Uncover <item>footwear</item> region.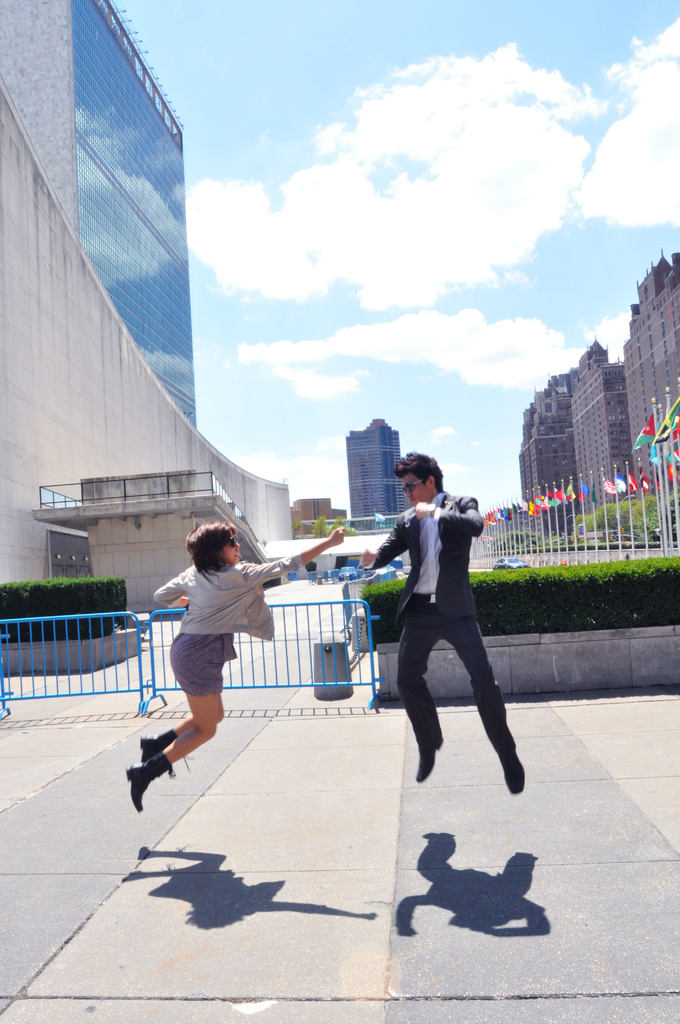
Uncovered: l=505, t=751, r=528, b=797.
